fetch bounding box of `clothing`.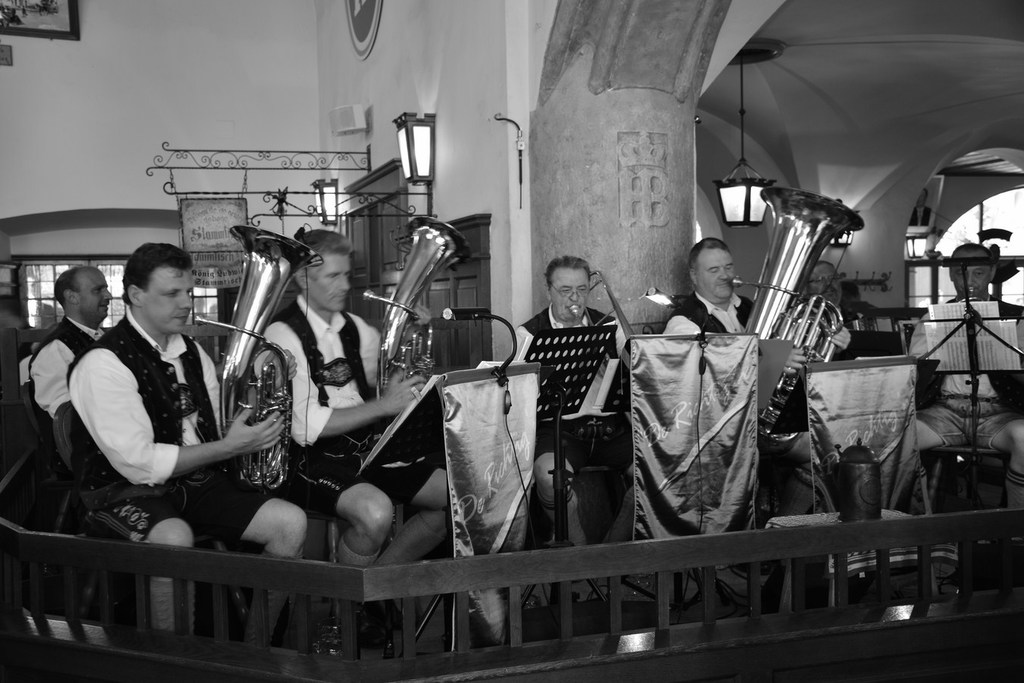
Bbox: [x1=19, y1=310, x2=111, y2=451].
